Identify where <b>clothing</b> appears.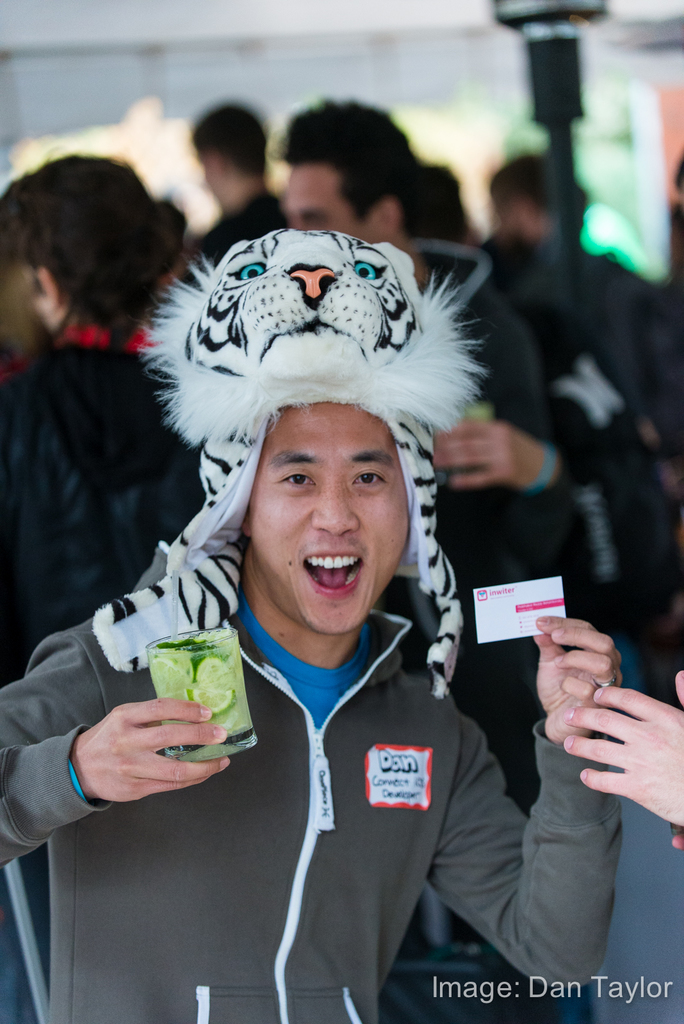
Appears at box=[0, 330, 222, 695].
